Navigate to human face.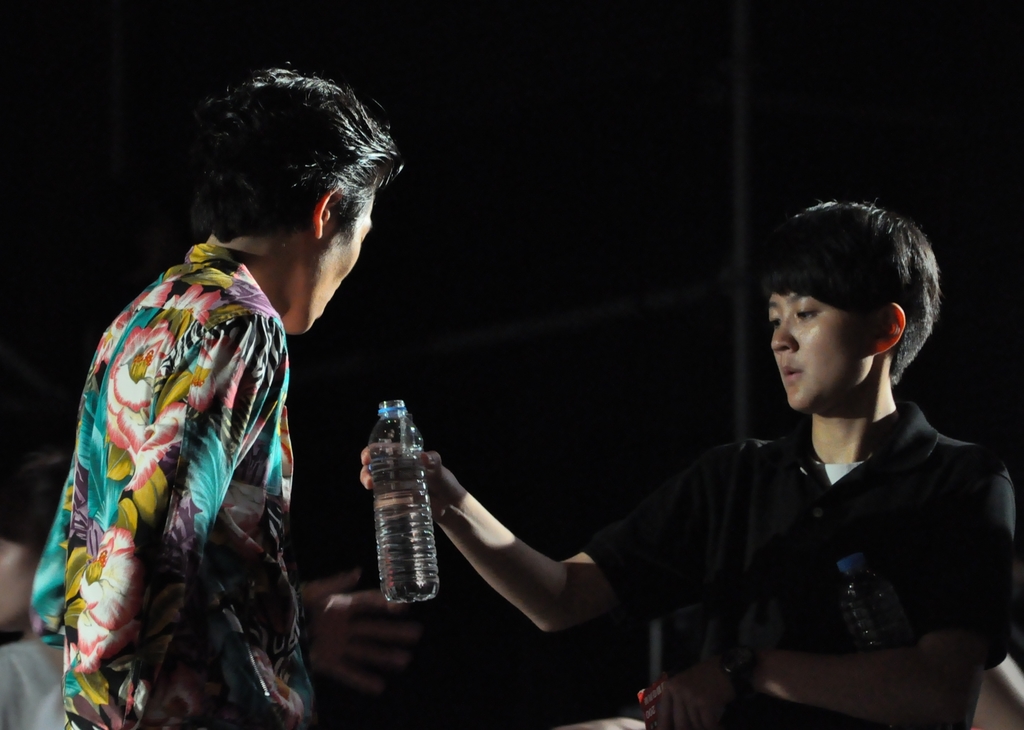
Navigation target: 767 291 867 415.
